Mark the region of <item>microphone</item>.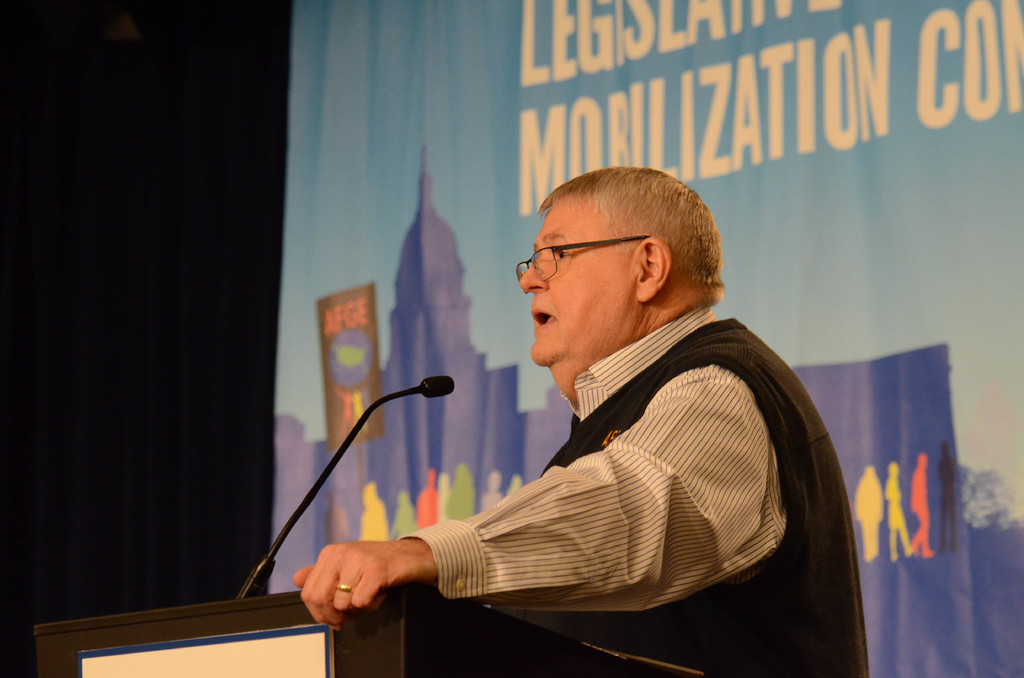
Region: 240, 372, 454, 596.
